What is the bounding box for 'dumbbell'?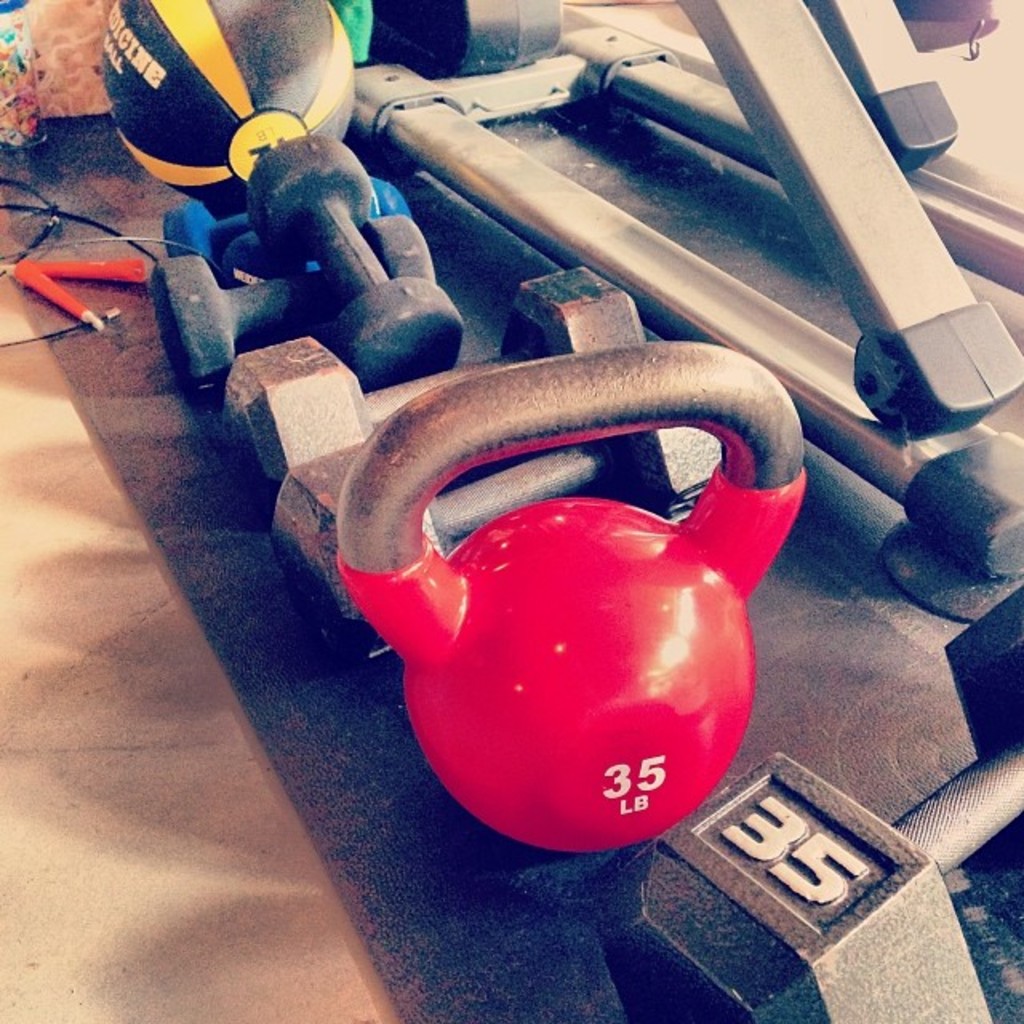
[left=214, top=261, right=651, bottom=506].
